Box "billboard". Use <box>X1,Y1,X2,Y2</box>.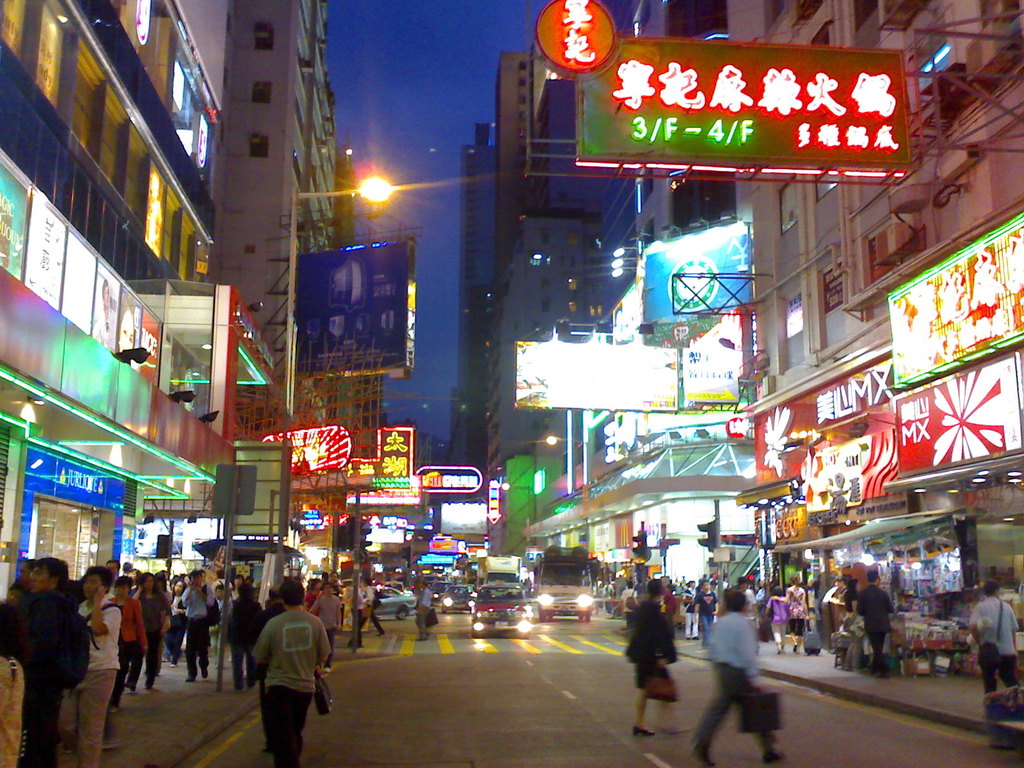
<box>882,210,1023,388</box>.
